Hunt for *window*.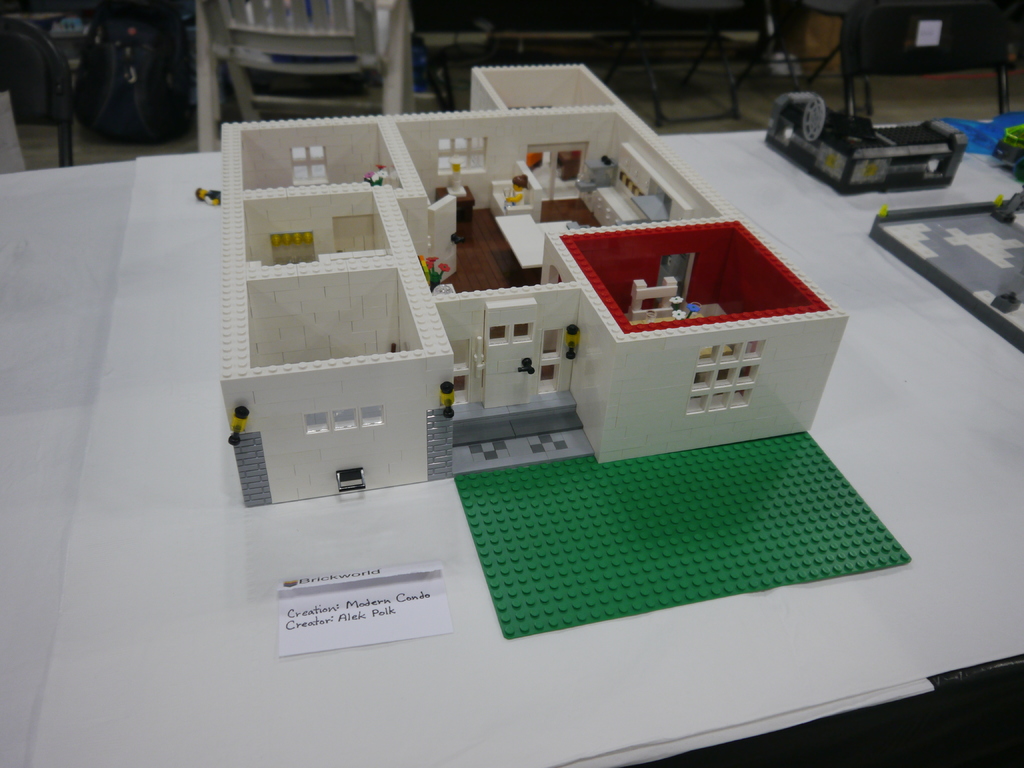
Hunted down at {"x1": 542, "y1": 332, "x2": 559, "y2": 355}.
